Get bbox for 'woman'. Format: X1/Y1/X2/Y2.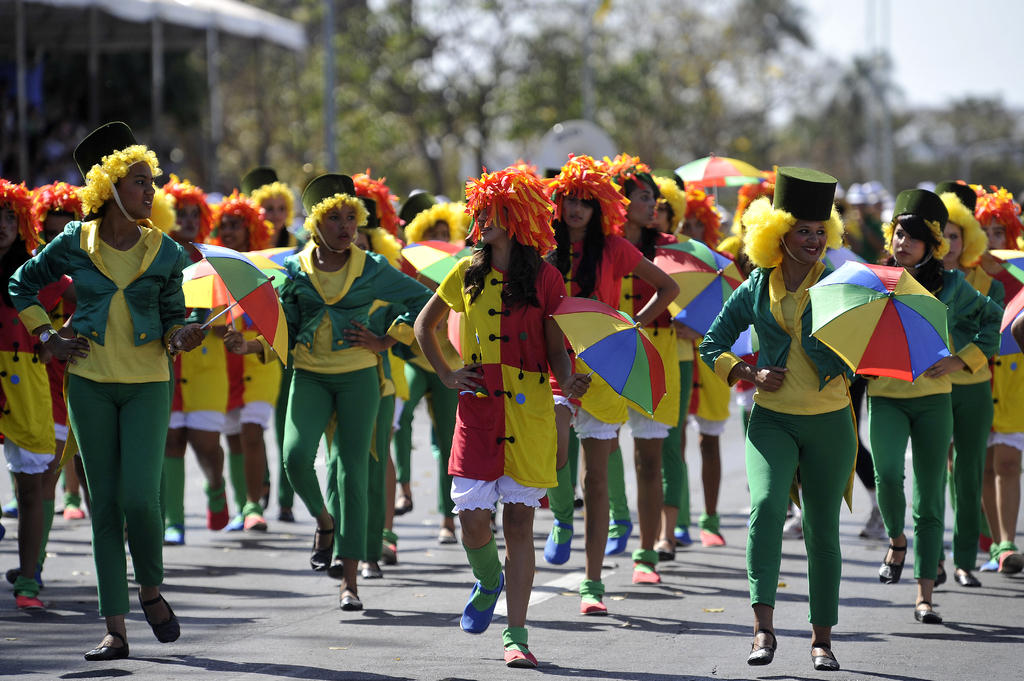
655/175/764/547.
